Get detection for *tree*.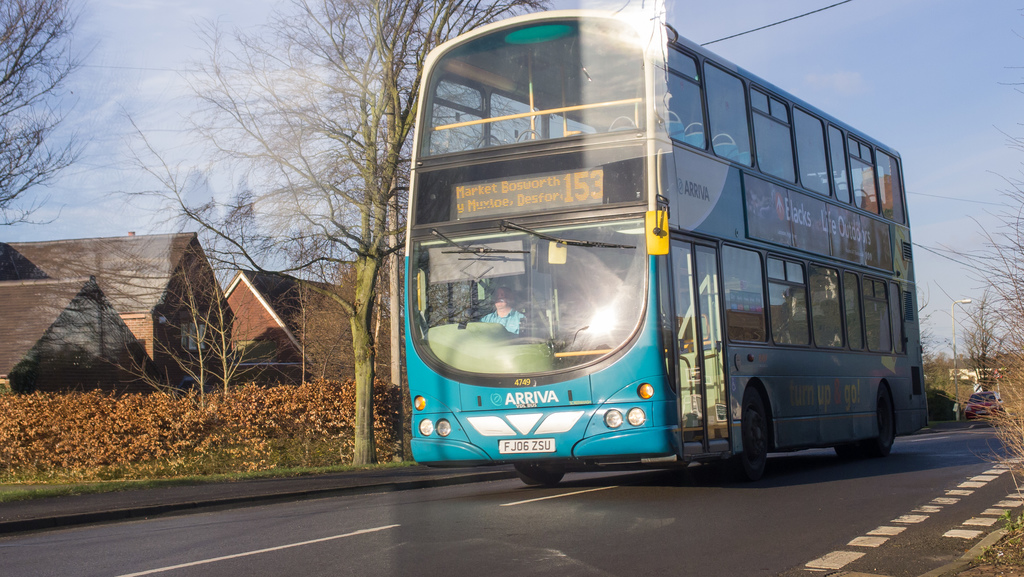
Detection: box=[946, 273, 1010, 400].
